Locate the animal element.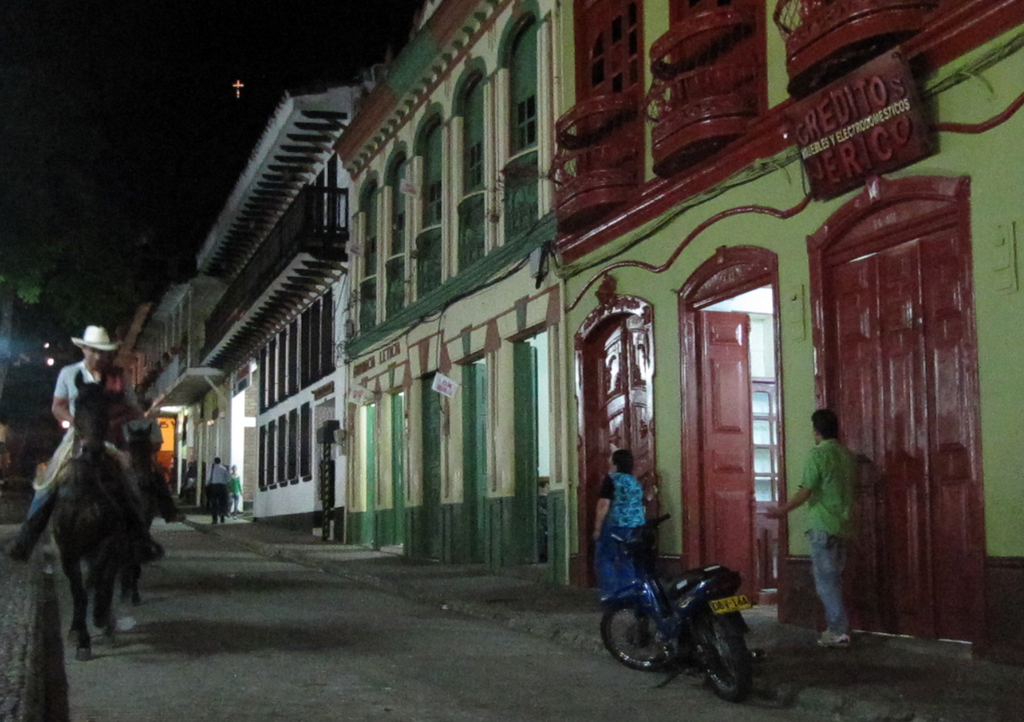
Element bbox: bbox=[49, 365, 137, 665].
